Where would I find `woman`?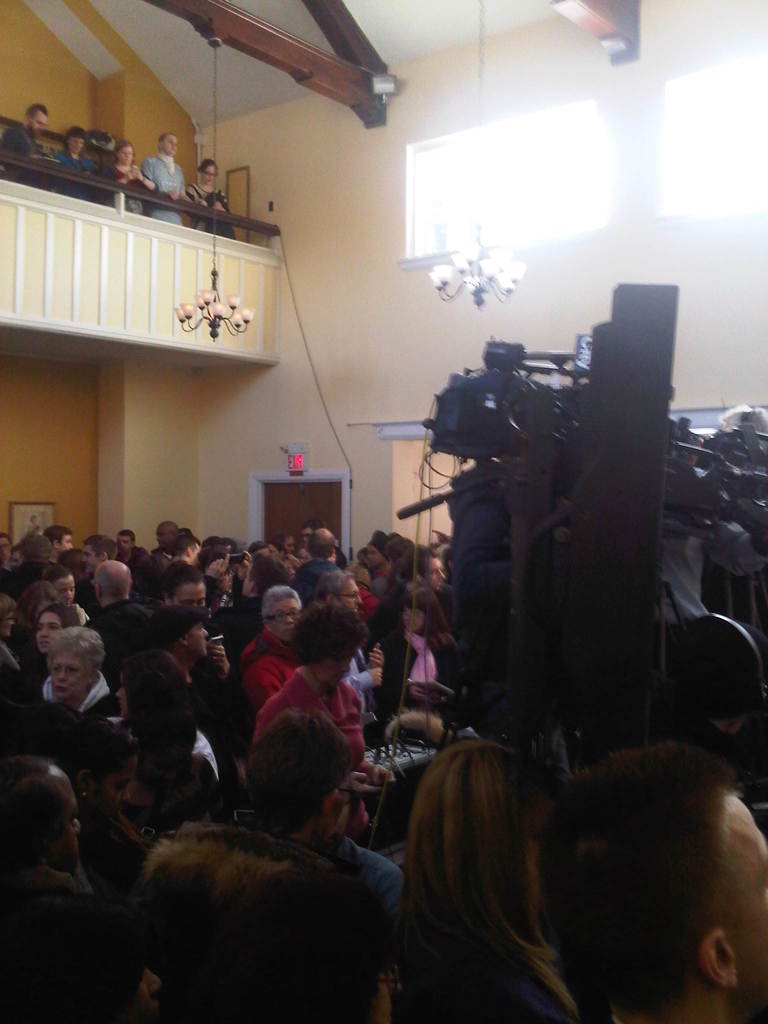
At detection(186, 159, 238, 246).
